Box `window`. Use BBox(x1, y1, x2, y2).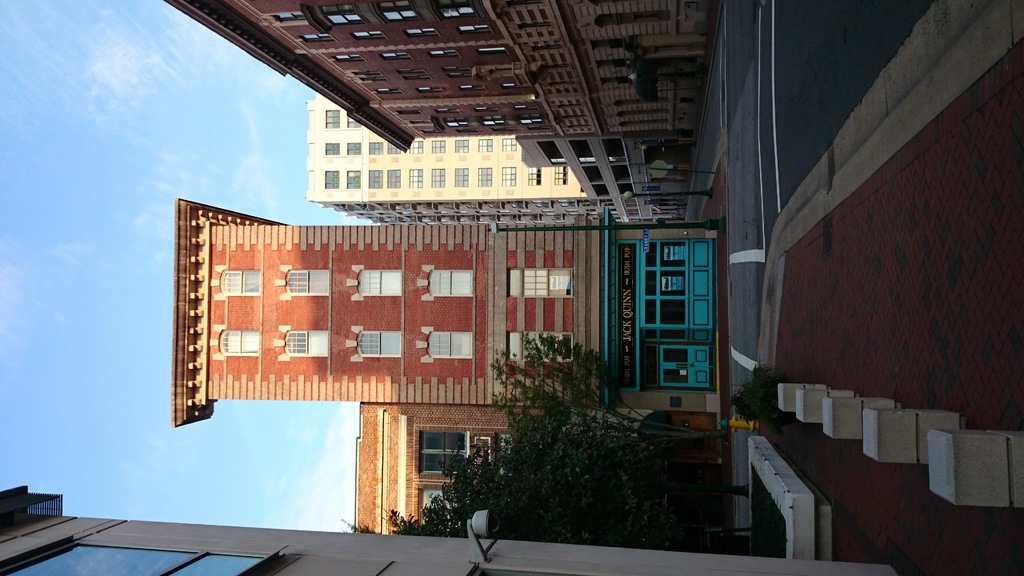
BBox(509, 268, 575, 297).
